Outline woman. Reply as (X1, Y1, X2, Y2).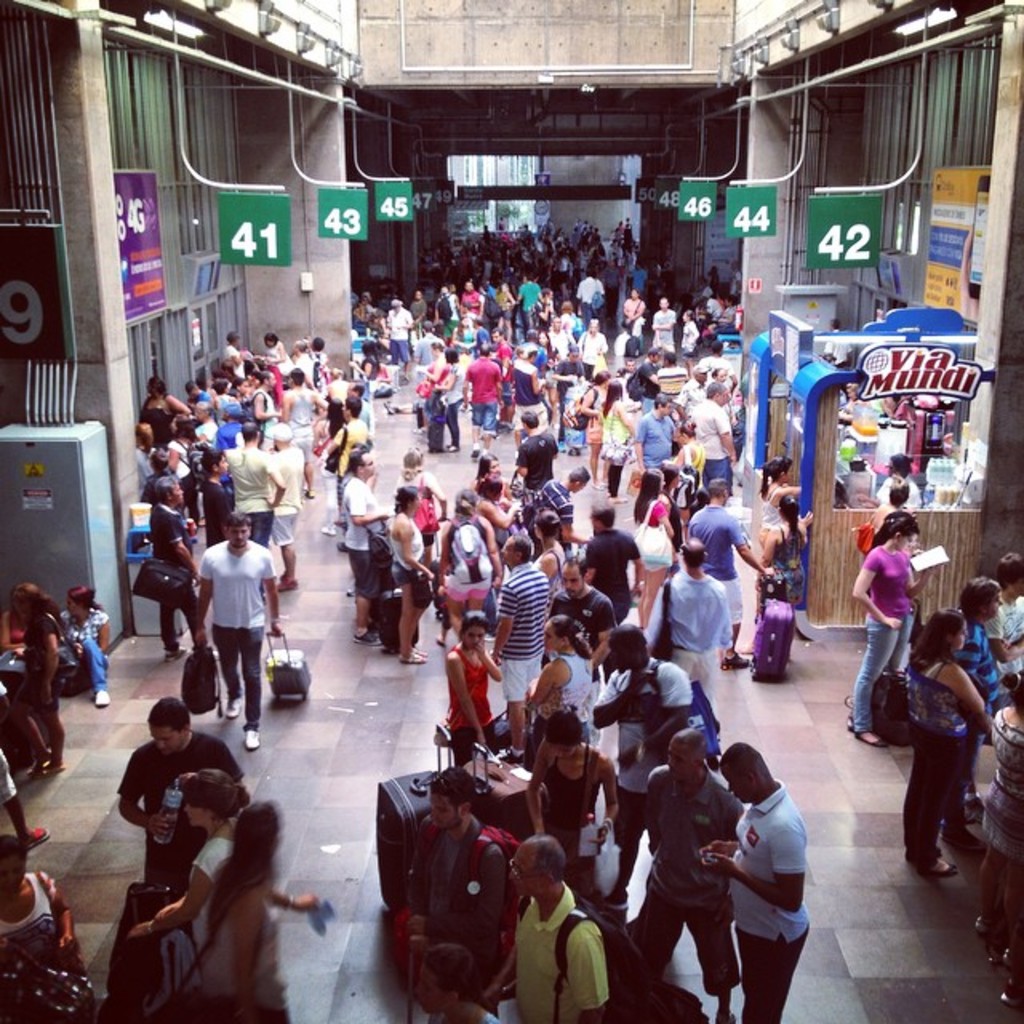
(134, 368, 194, 450).
